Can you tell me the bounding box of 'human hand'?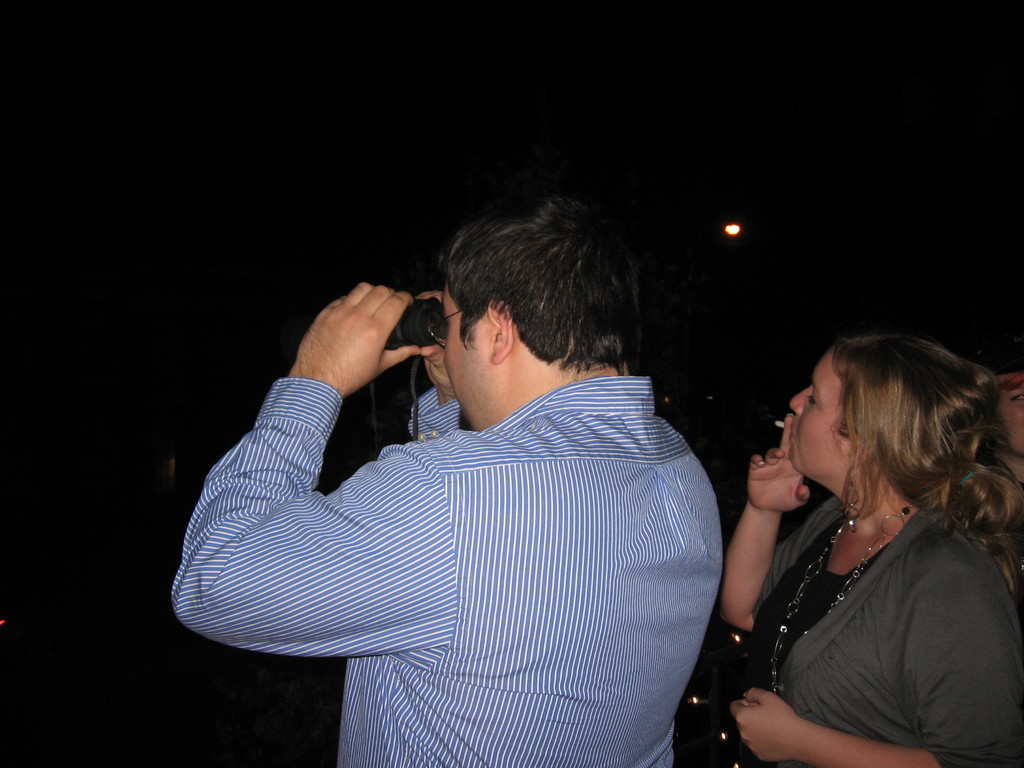
l=746, t=413, r=814, b=515.
